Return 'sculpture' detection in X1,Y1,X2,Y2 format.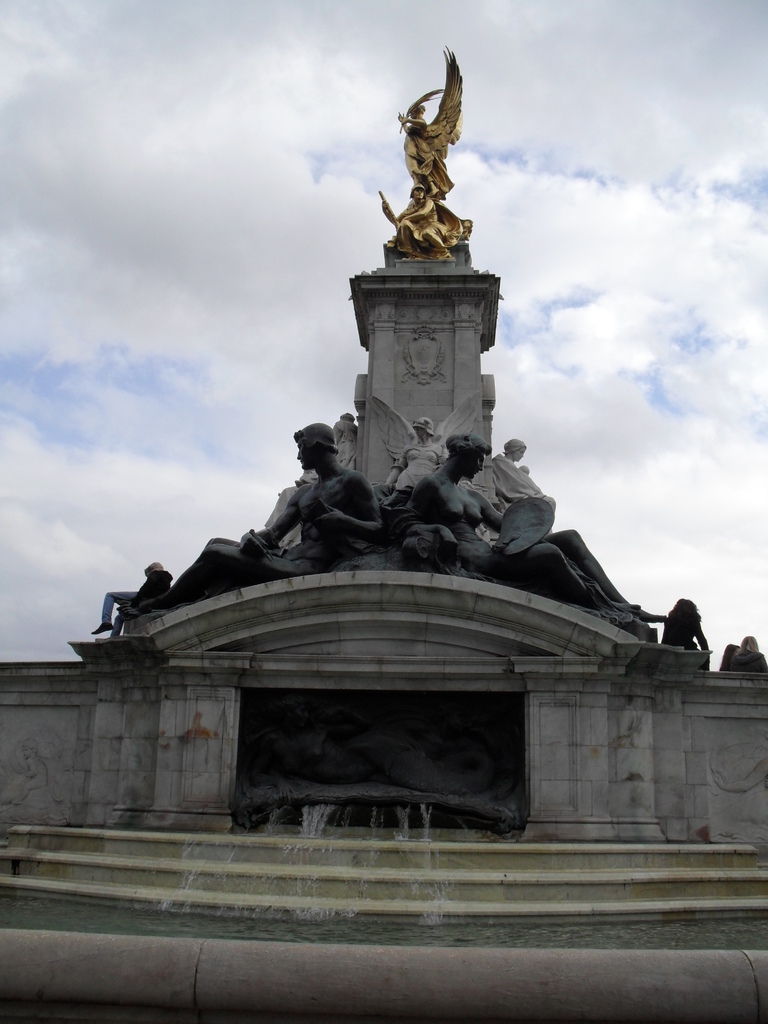
398,431,664,633.
